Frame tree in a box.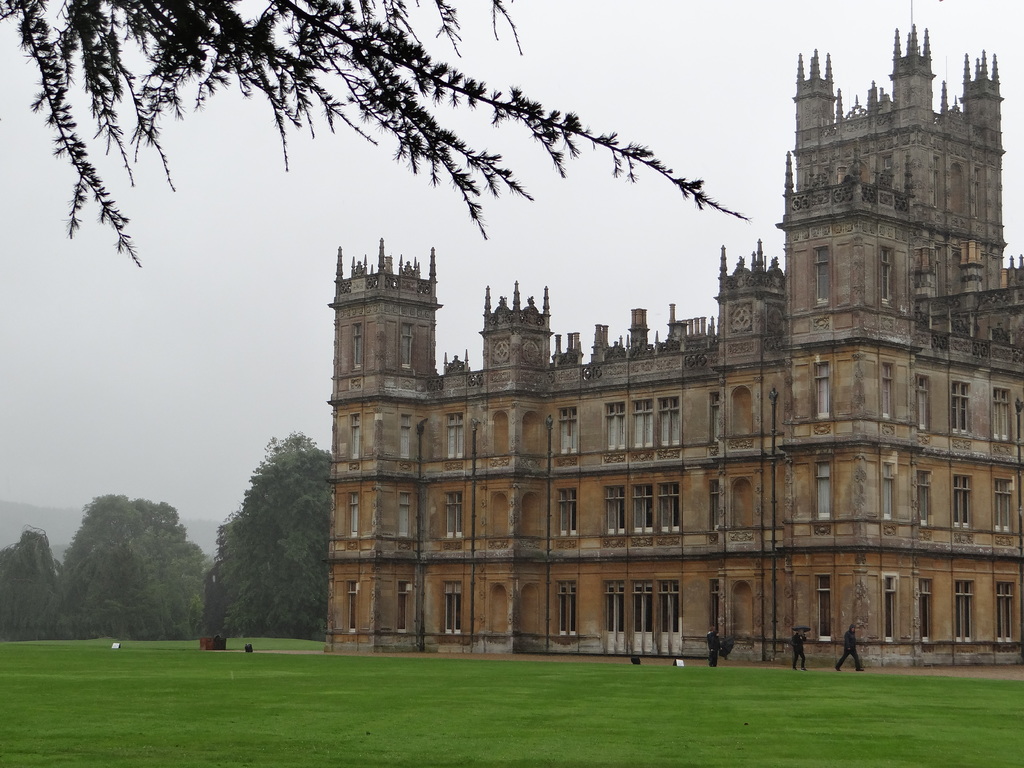
{"x1": 3, "y1": 524, "x2": 65, "y2": 636}.
